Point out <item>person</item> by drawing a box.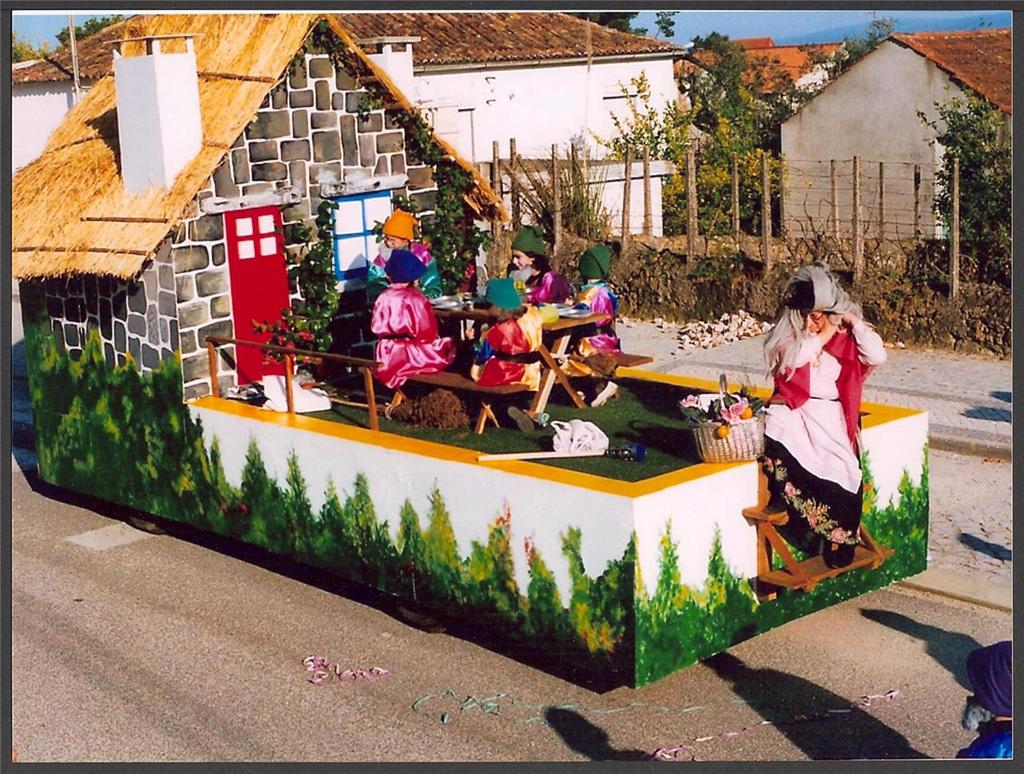
[362, 204, 454, 342].
